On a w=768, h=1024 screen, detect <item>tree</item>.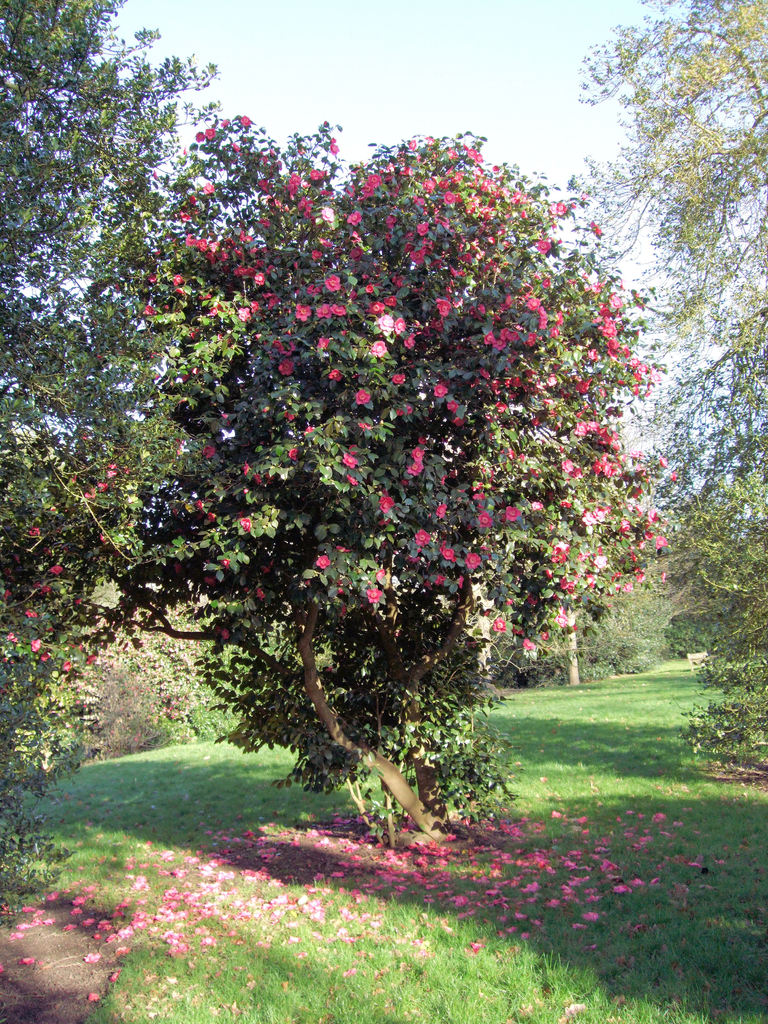
l=125, t=115, r=684, b=860.
